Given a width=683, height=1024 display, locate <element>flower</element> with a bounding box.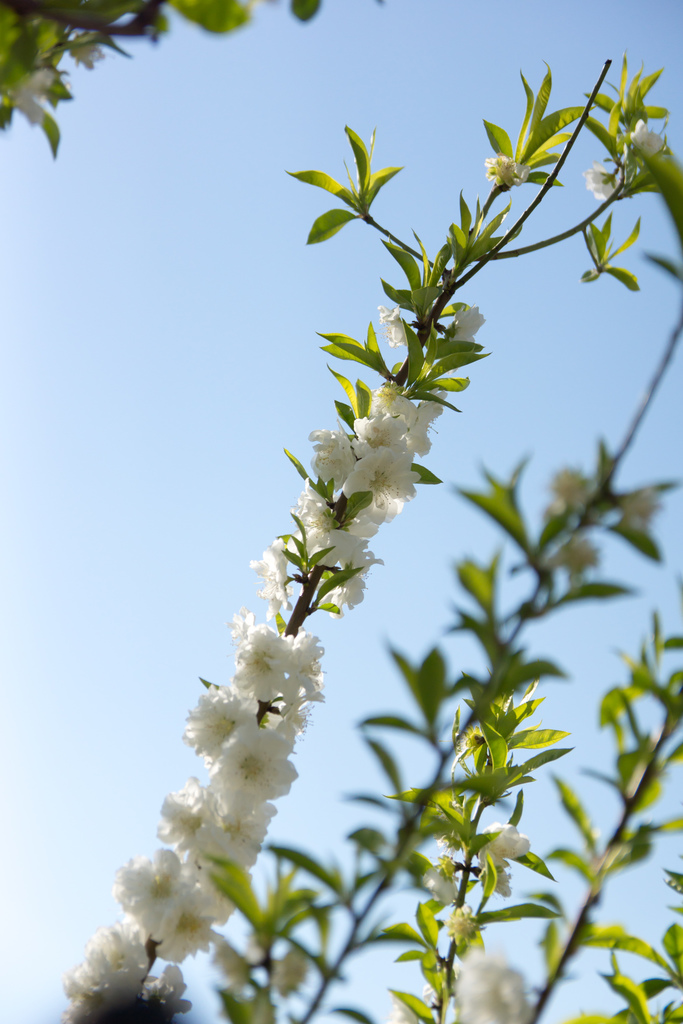
Located: l=454, t=942, r=557, b=1021.
